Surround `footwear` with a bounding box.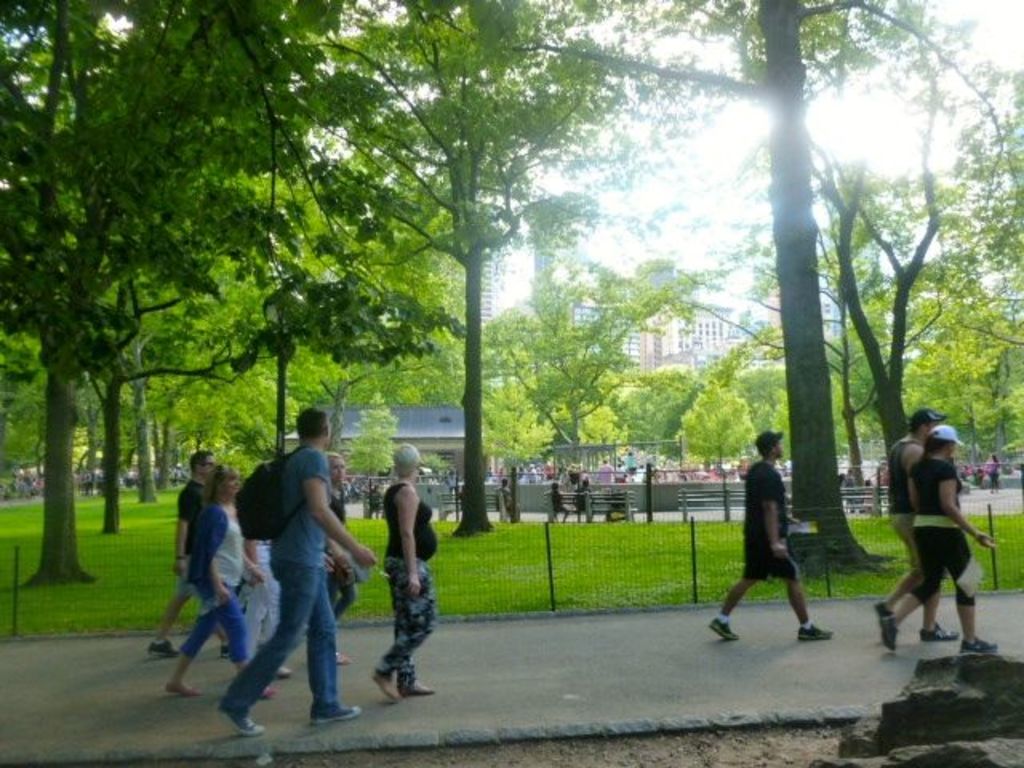
(left=402, top=675, right=440, bottom=696).
